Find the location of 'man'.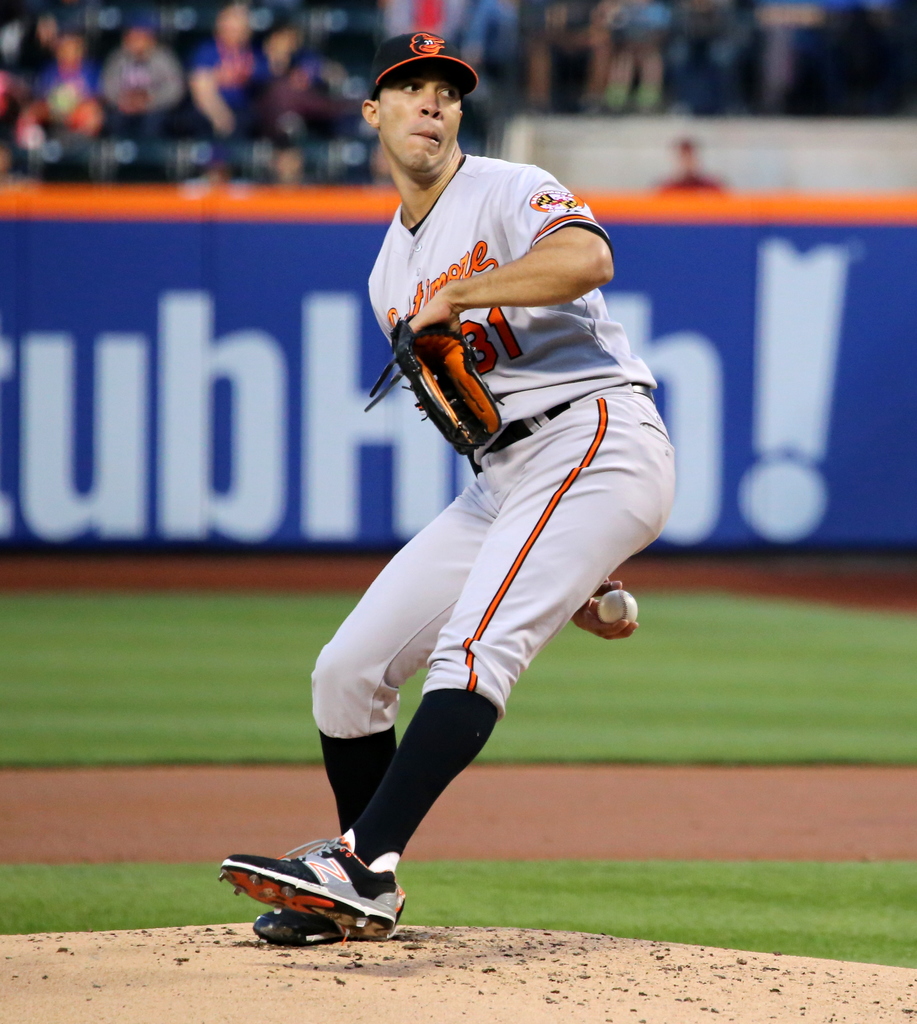
Location: locate(234, 97, 681, 937).
